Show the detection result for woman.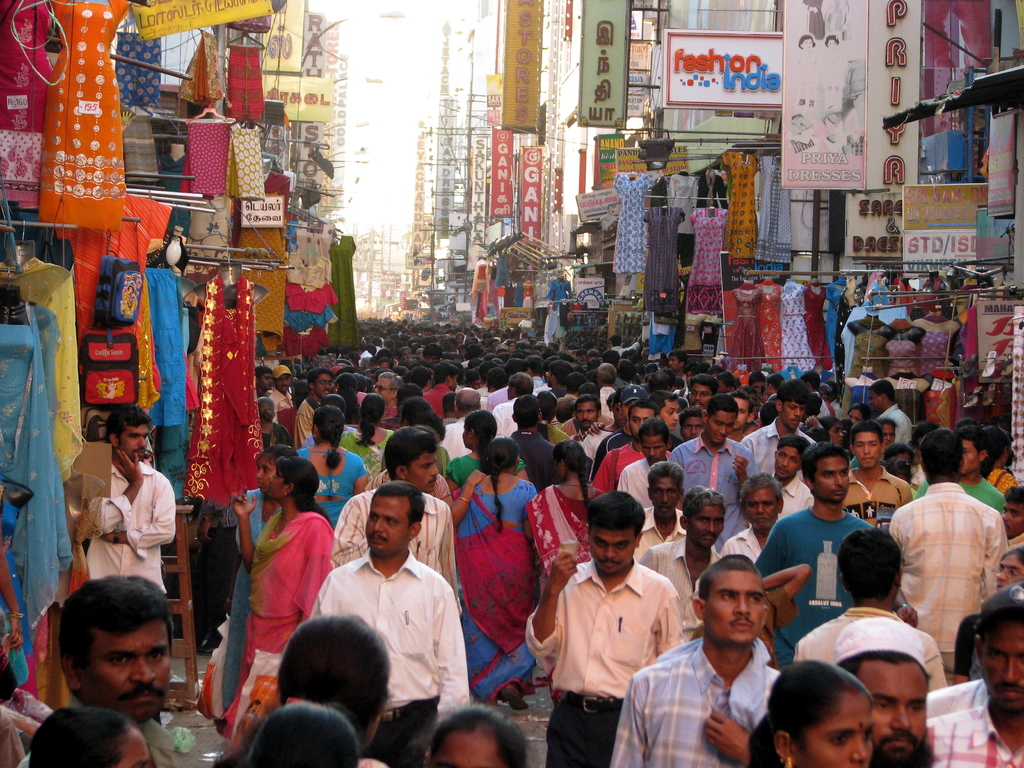
(525, 440, 604, 671).
